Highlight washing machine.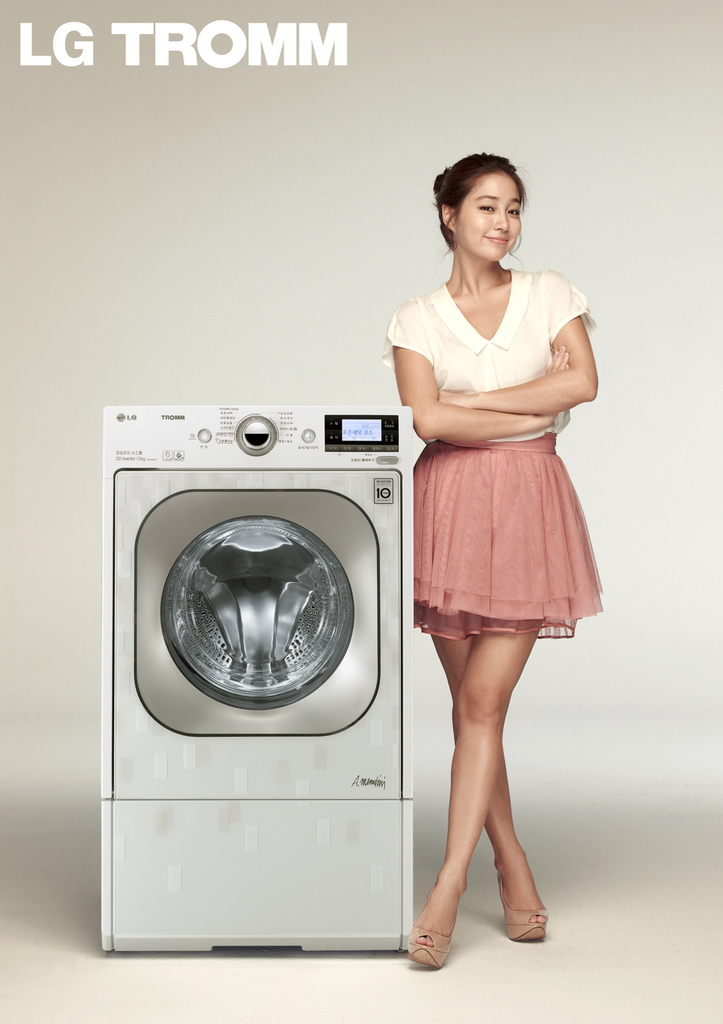
Highlighted region: 86/401/407/957.
